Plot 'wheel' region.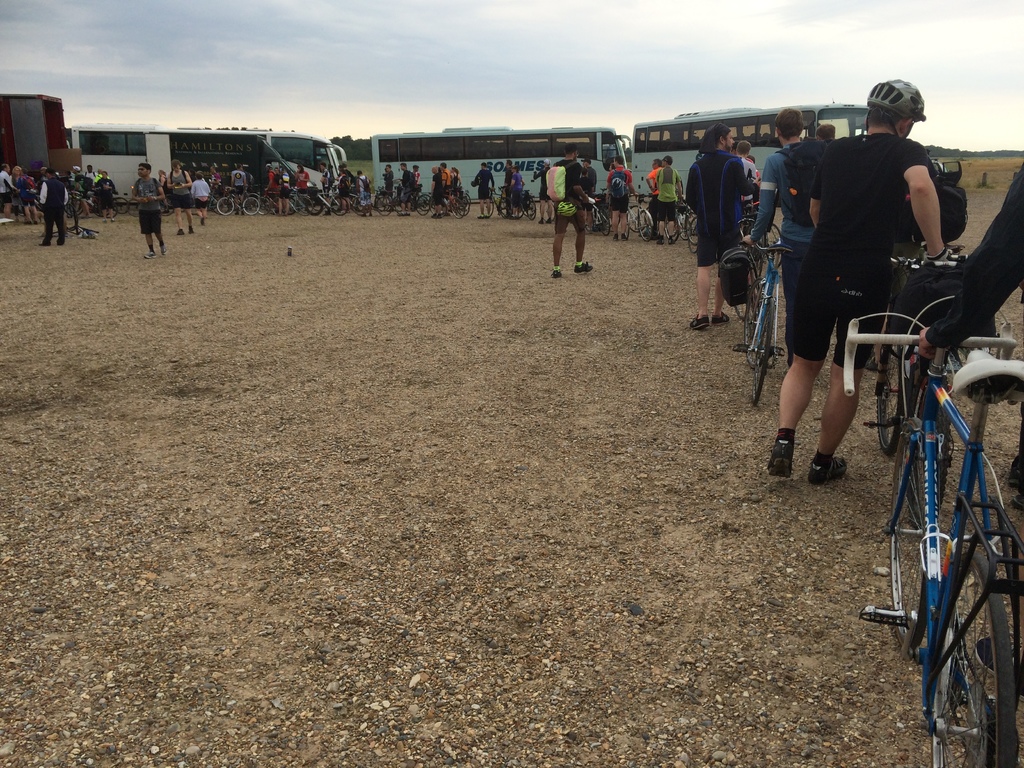
Plotted at [x1=679, y1=205, x2=691, y2=233].
